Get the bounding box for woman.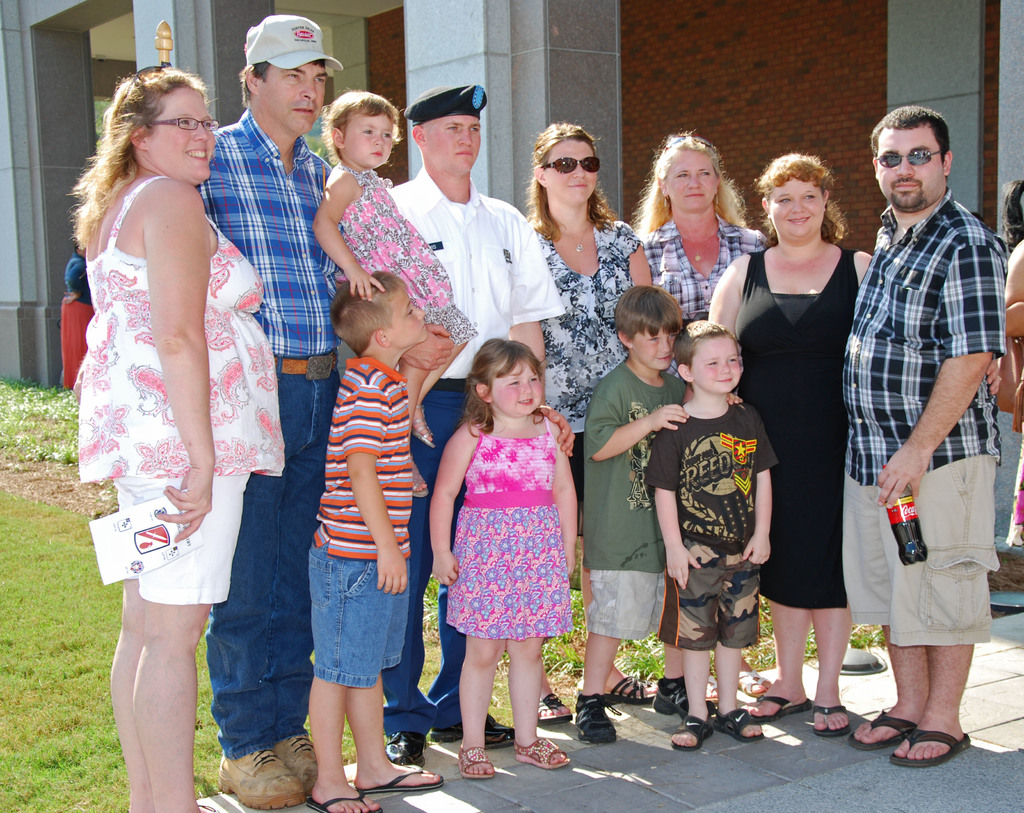
Rect(628, 125, 768, 703).
